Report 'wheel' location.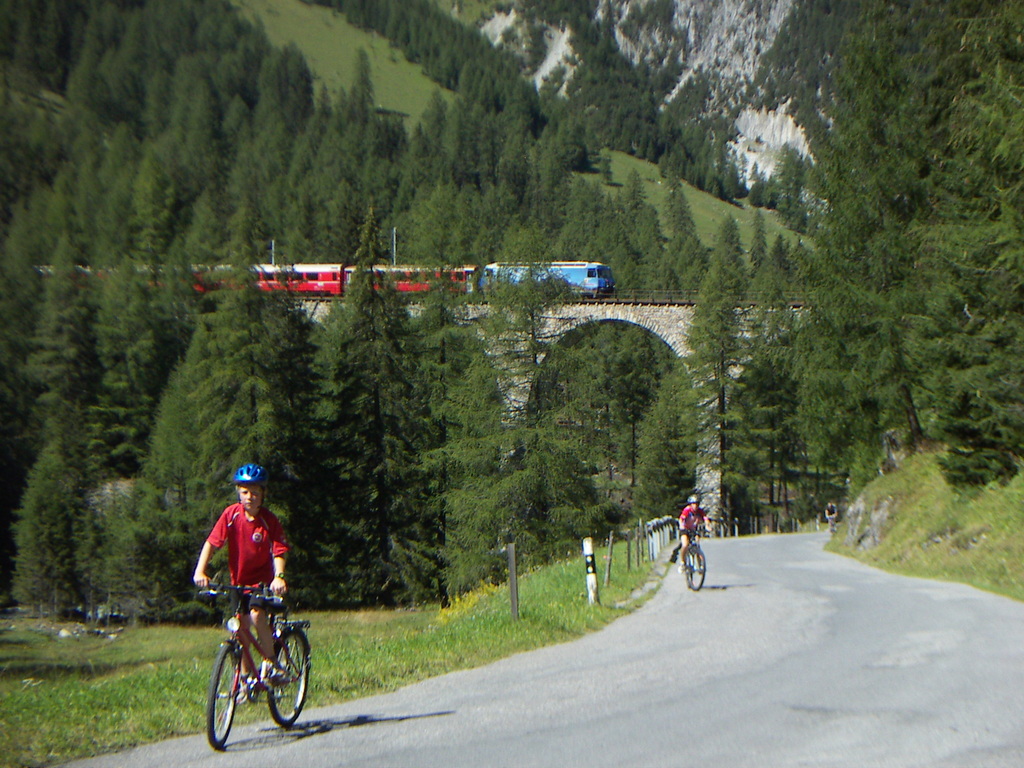
Report: crop(208, 643, 239, 746).
